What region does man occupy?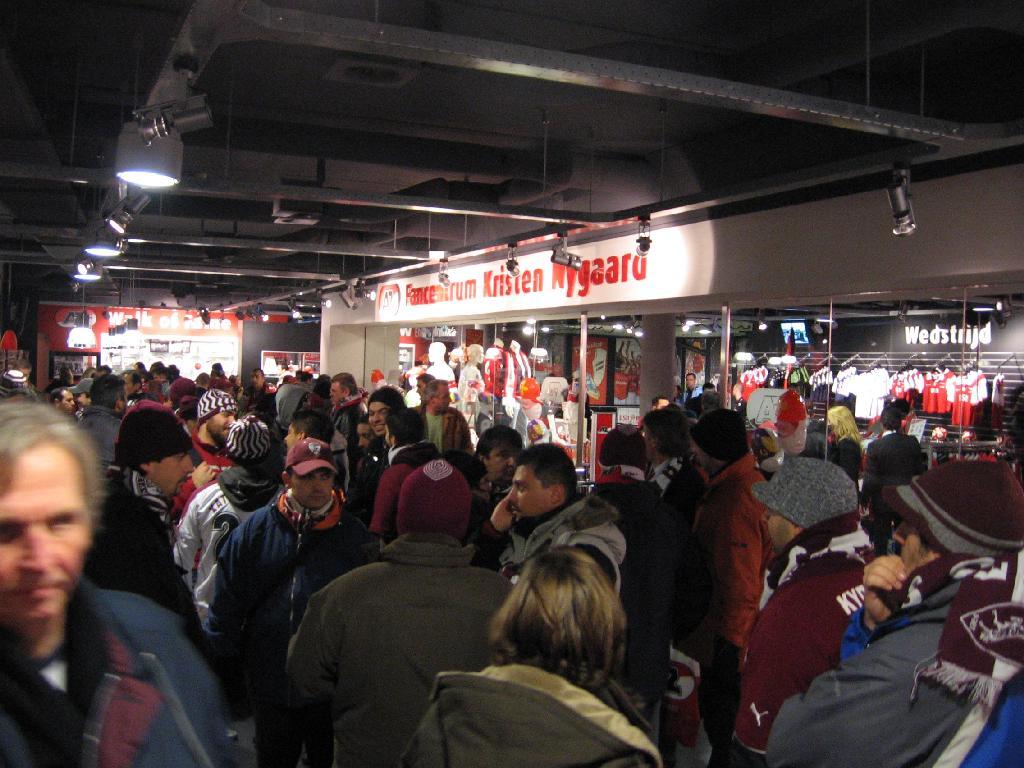
(x1=471, y1=439, x2=625, y2=596).
